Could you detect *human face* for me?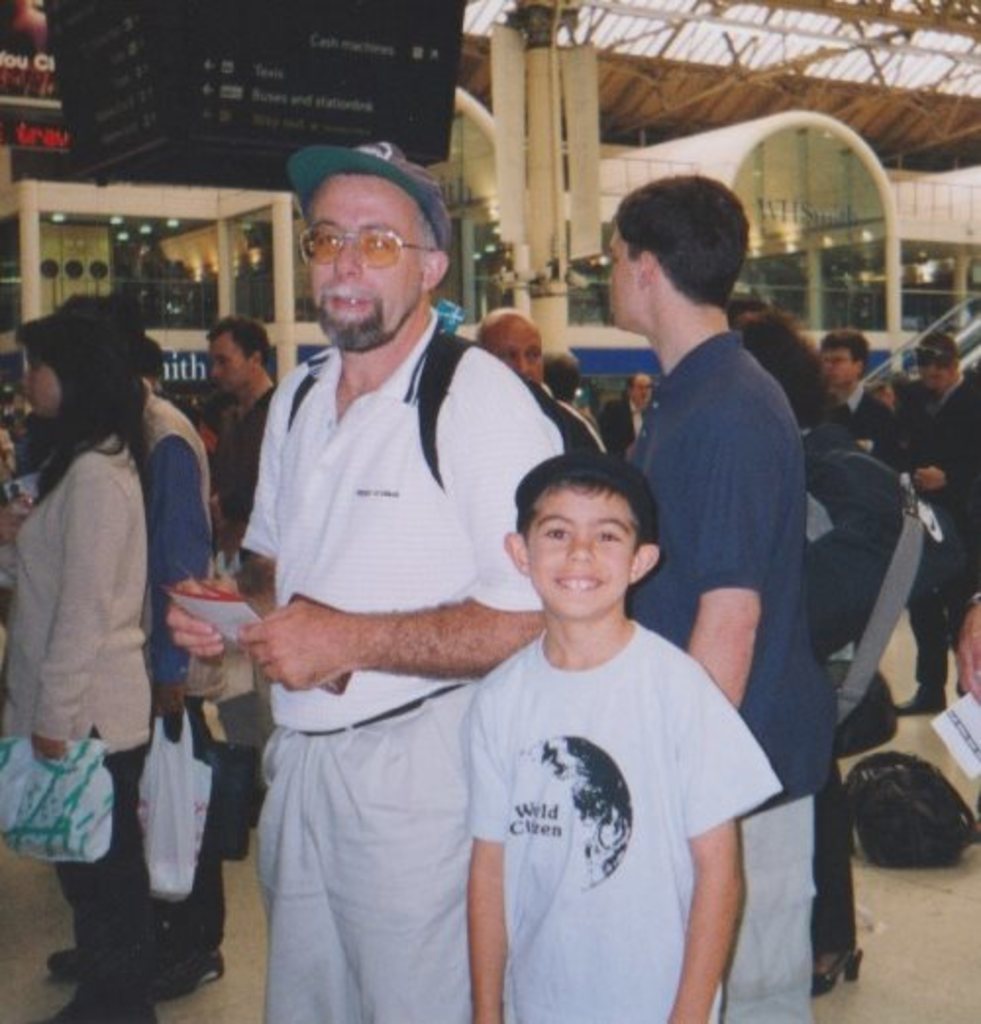
Detection result: locate(210, 330, 249, 392).
